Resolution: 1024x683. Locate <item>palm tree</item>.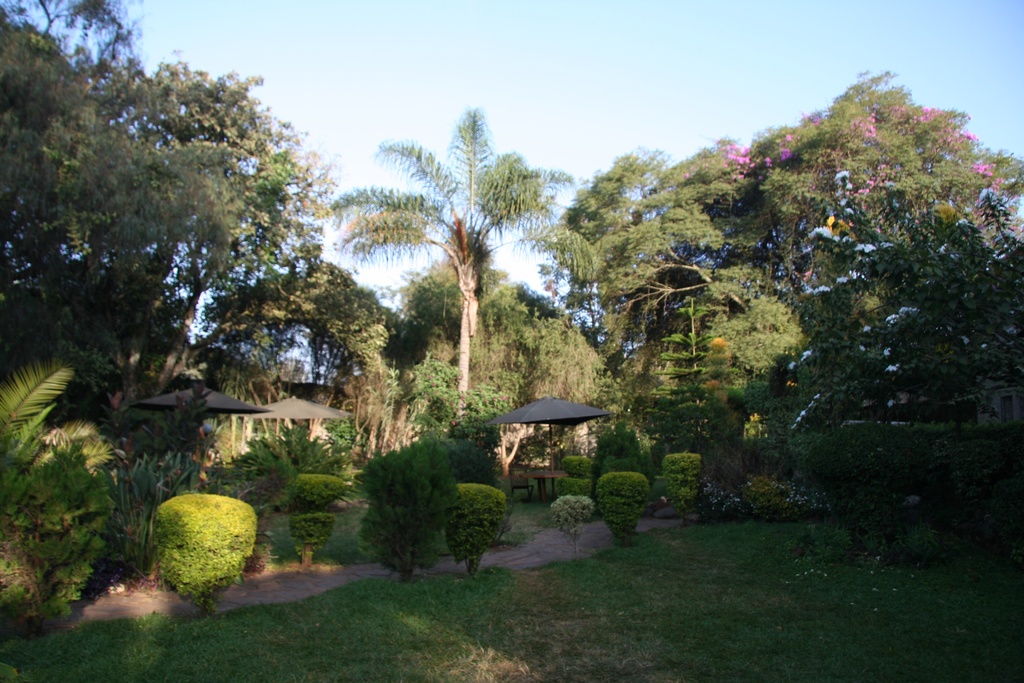
bbox=(328, 108, 600, 398).
